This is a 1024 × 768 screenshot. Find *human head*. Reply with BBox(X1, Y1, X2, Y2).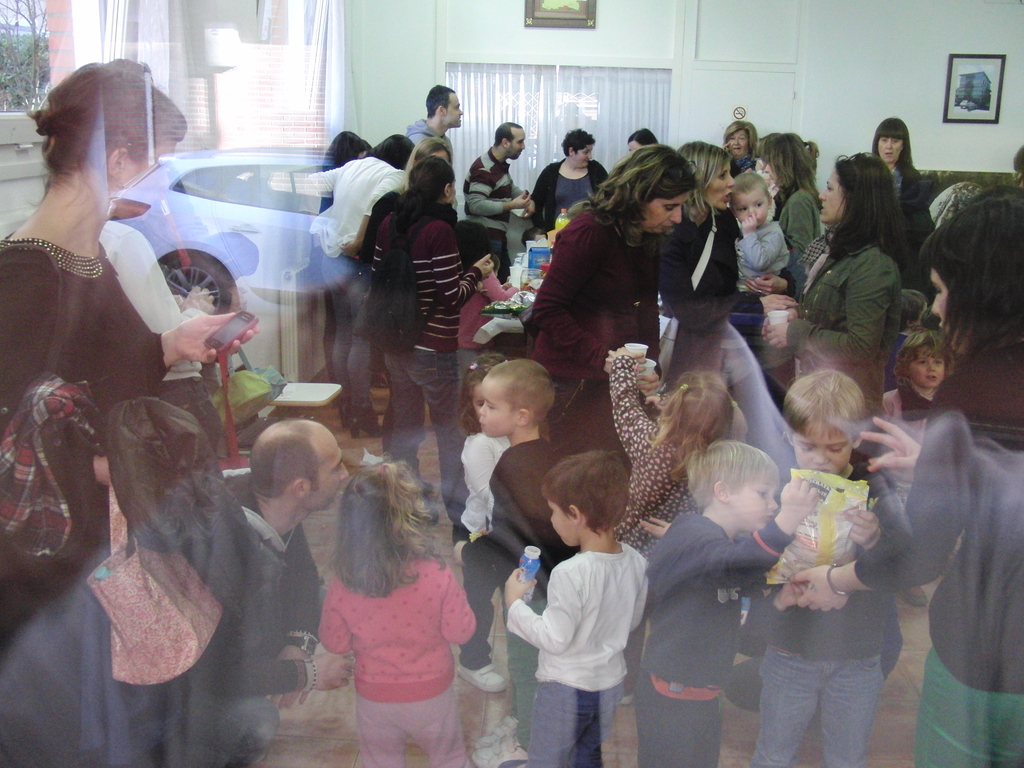
BBox(781, 366, 868, 483).
